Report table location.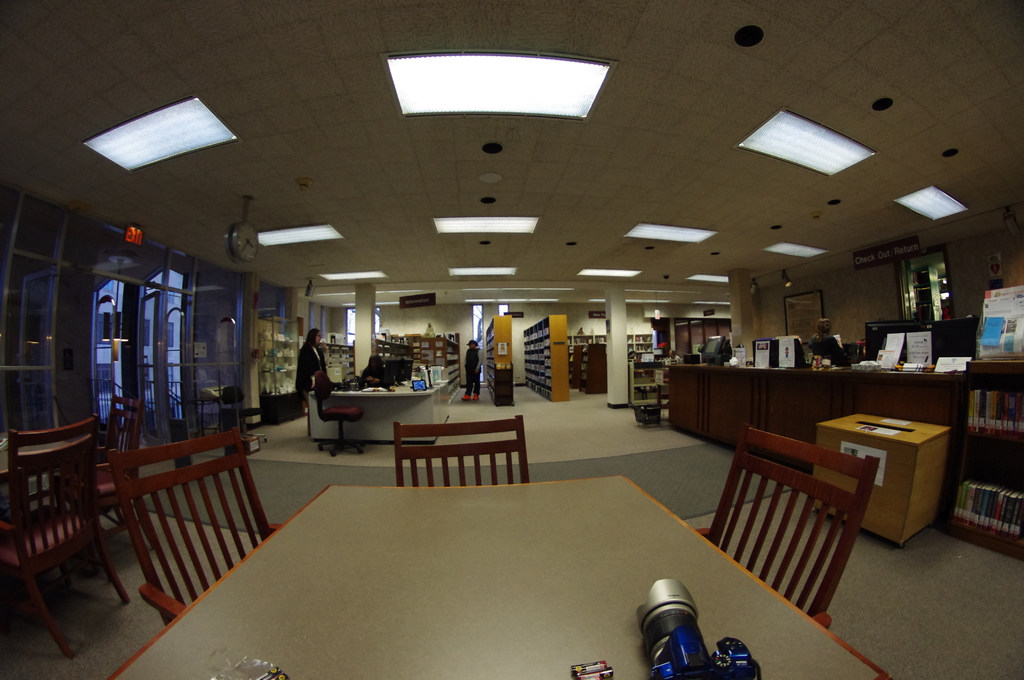
Report: rect(819, 409, 950, 553).
